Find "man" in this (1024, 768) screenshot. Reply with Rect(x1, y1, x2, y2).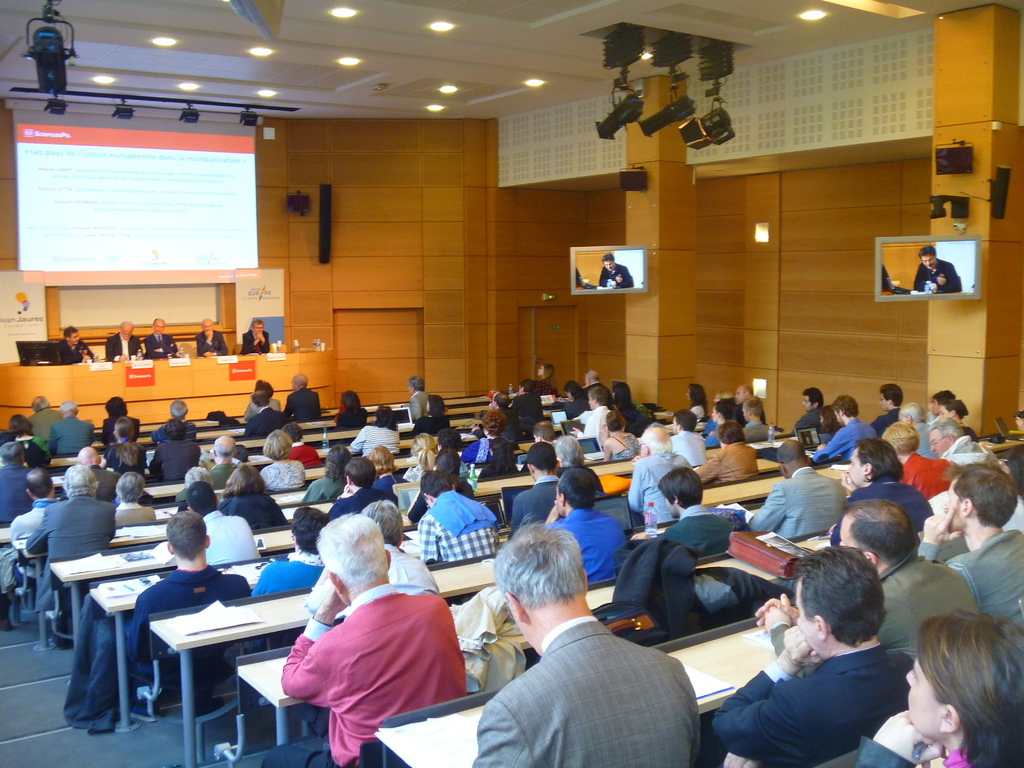
Rect(911, 246, 964, 297).
